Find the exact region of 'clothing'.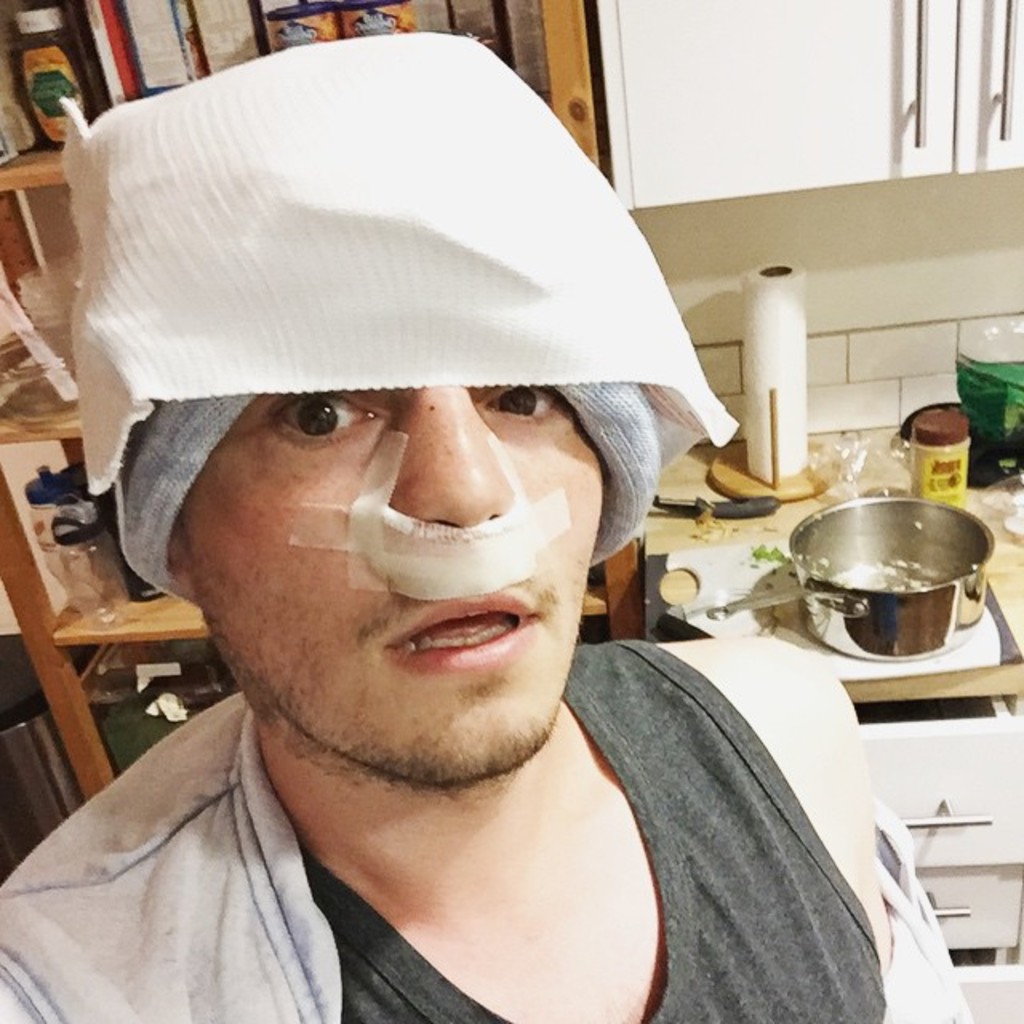
Exact region: [30,666,862,1023].
